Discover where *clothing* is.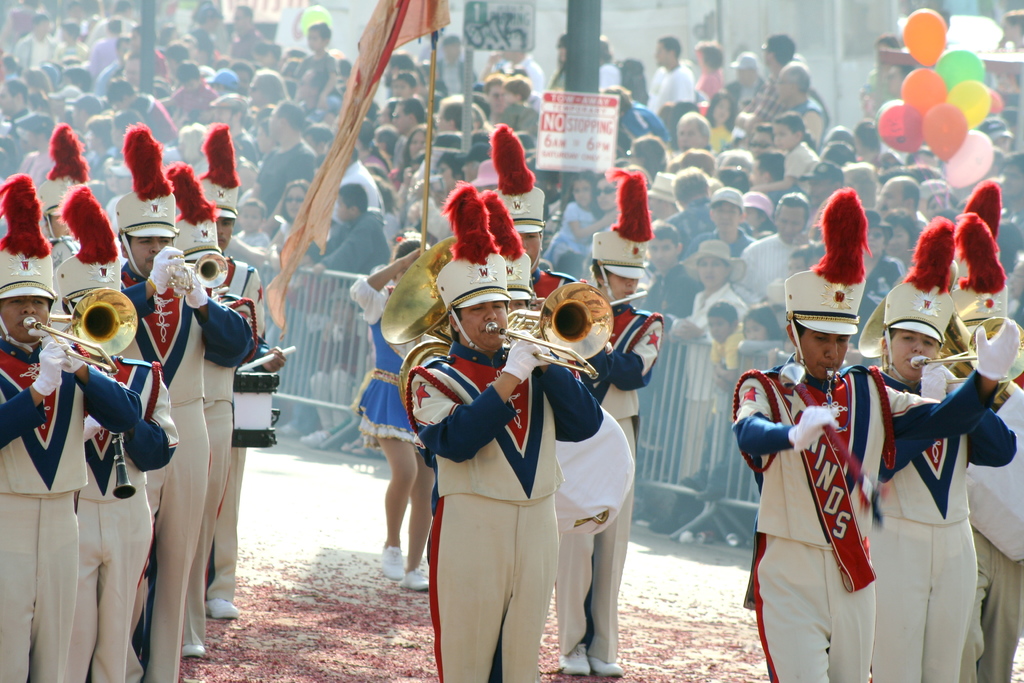
Discovered at [x1=349, y1=276, x2=438, y2=450].
